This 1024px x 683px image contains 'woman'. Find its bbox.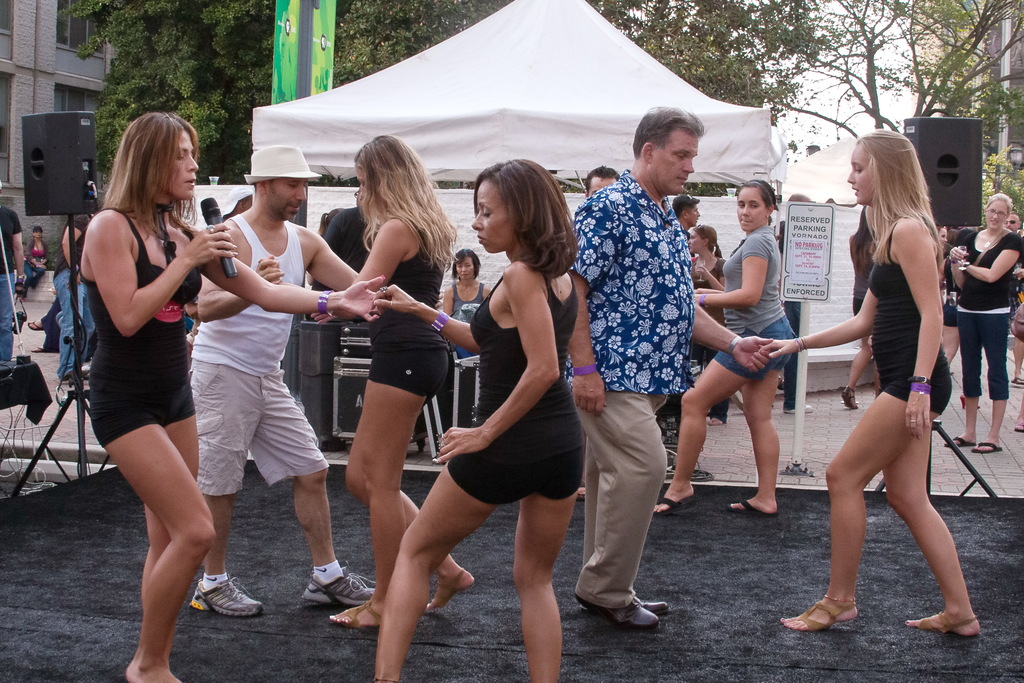
71:109:387:682.
